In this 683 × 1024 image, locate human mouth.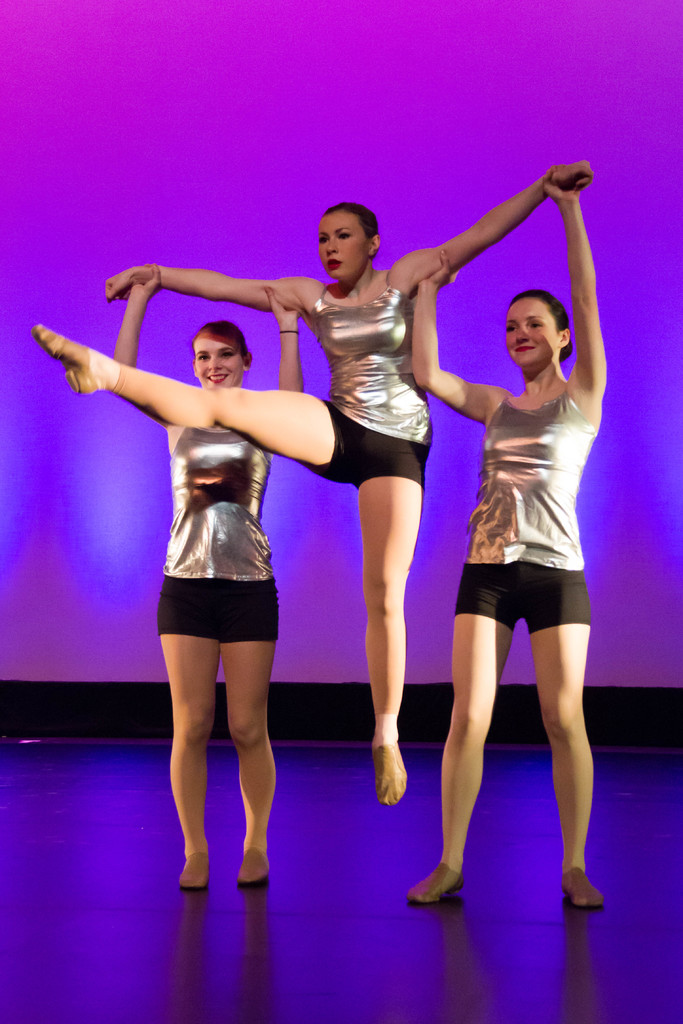
Bounding box: x1=325, y1=257, x2=341, y2=268.
